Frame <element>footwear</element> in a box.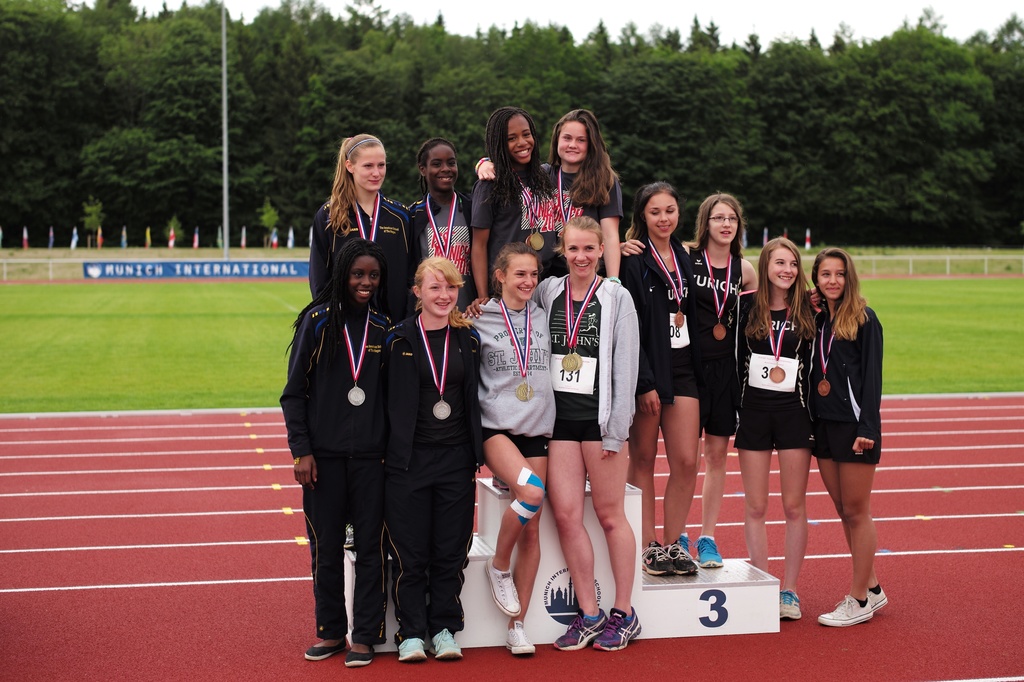
rect(484, 559, 518, 615).
